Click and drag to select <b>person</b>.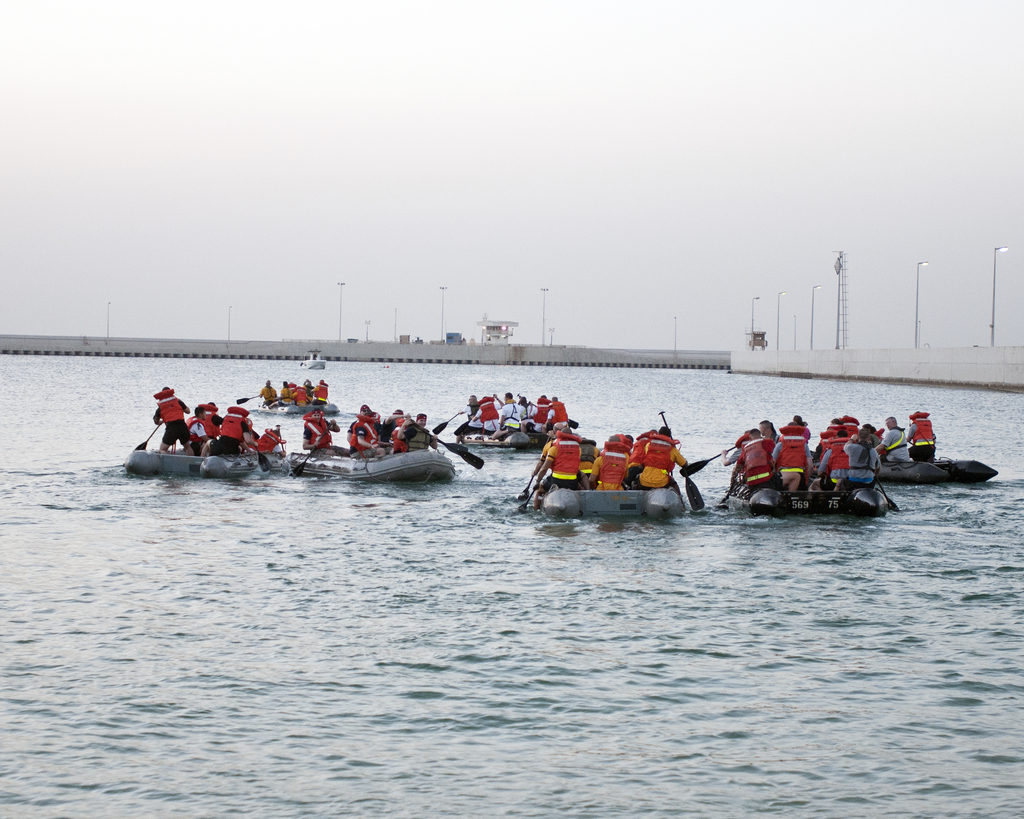
Selection: [x1=730, y1=422, x2=778, y2=509].
